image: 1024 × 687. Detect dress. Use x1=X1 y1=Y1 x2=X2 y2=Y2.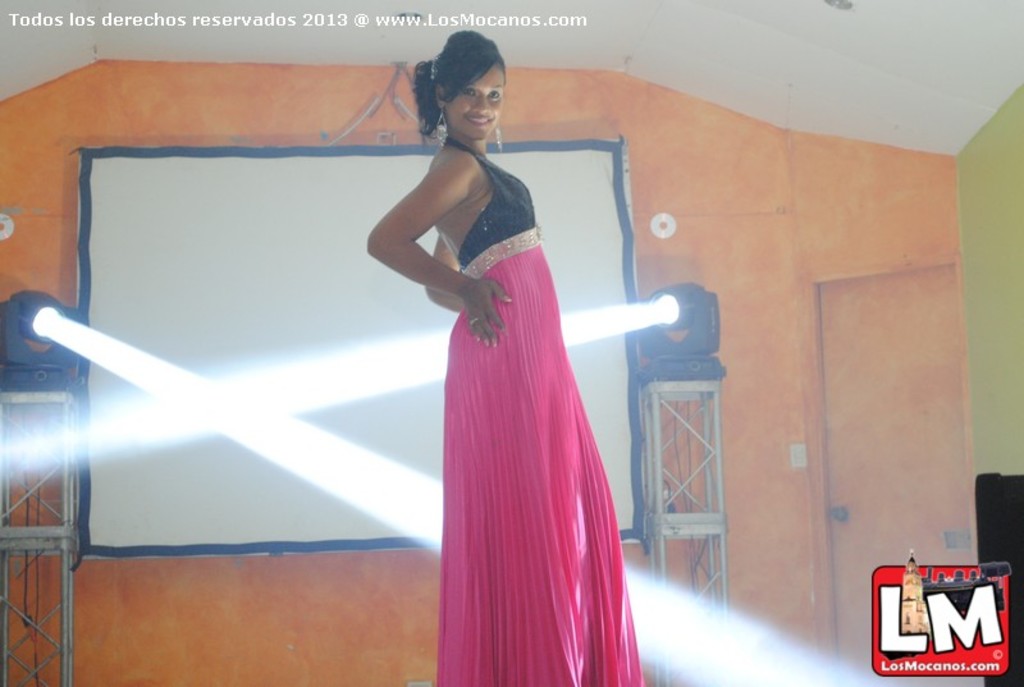
x1=433 y1=138 x2=649 y2=686.
